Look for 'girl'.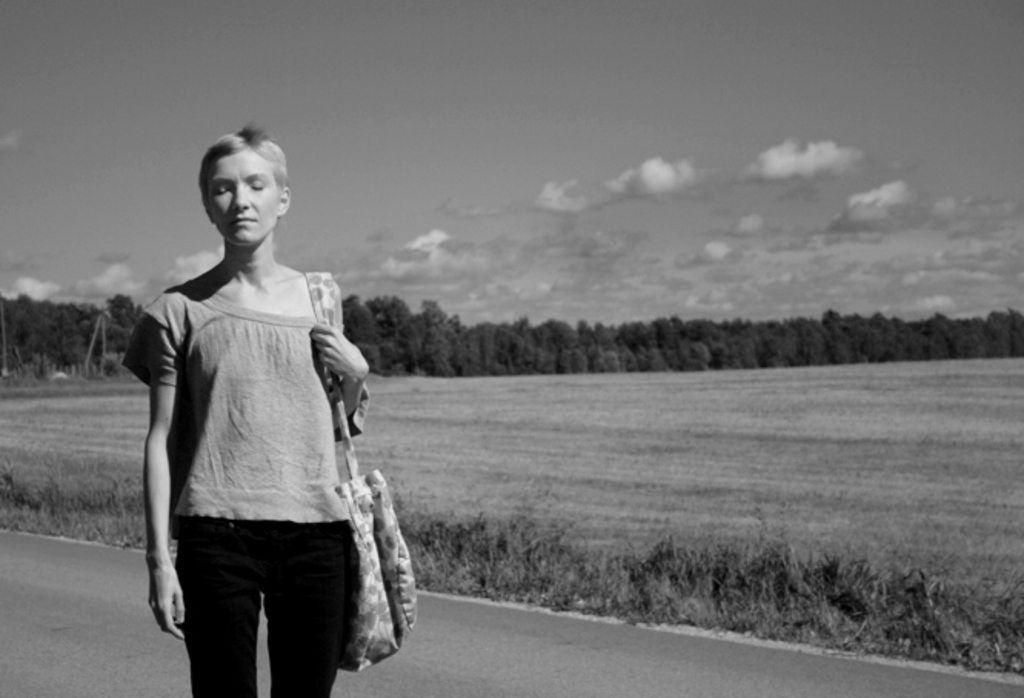
Found: bbox(118, 120, 372, 696).
